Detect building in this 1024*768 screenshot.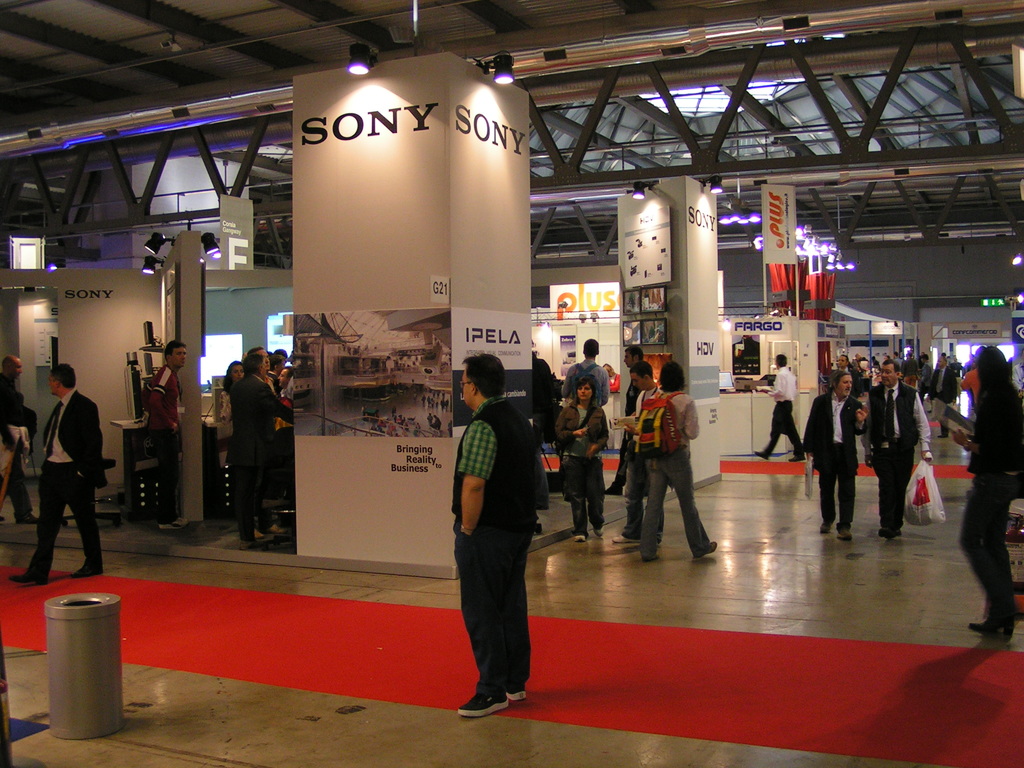
Detection: 0:0:1023:767.
